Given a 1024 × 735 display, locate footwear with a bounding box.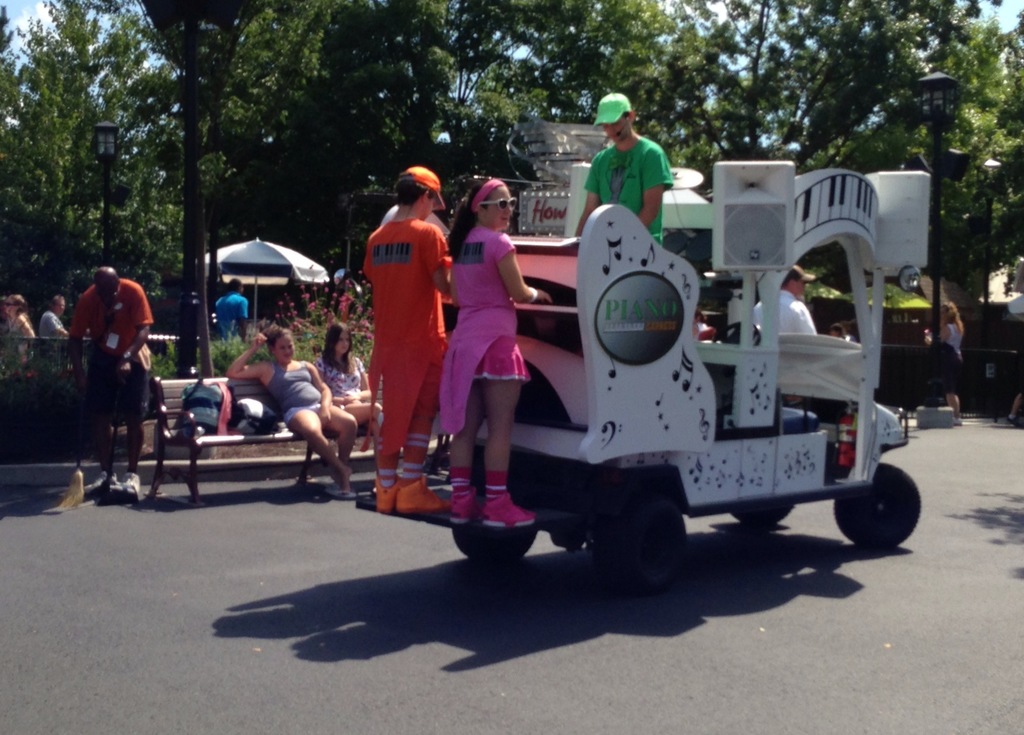
Located: left=124, top=474, right=140, bottom=492.
